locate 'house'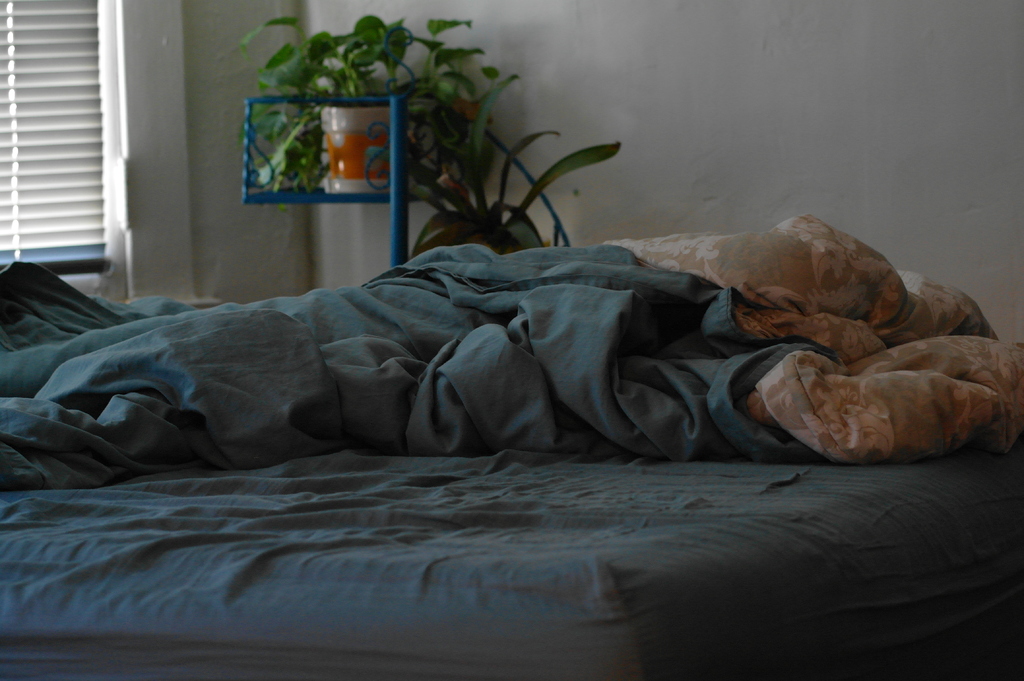
(0,0,1023,680)
